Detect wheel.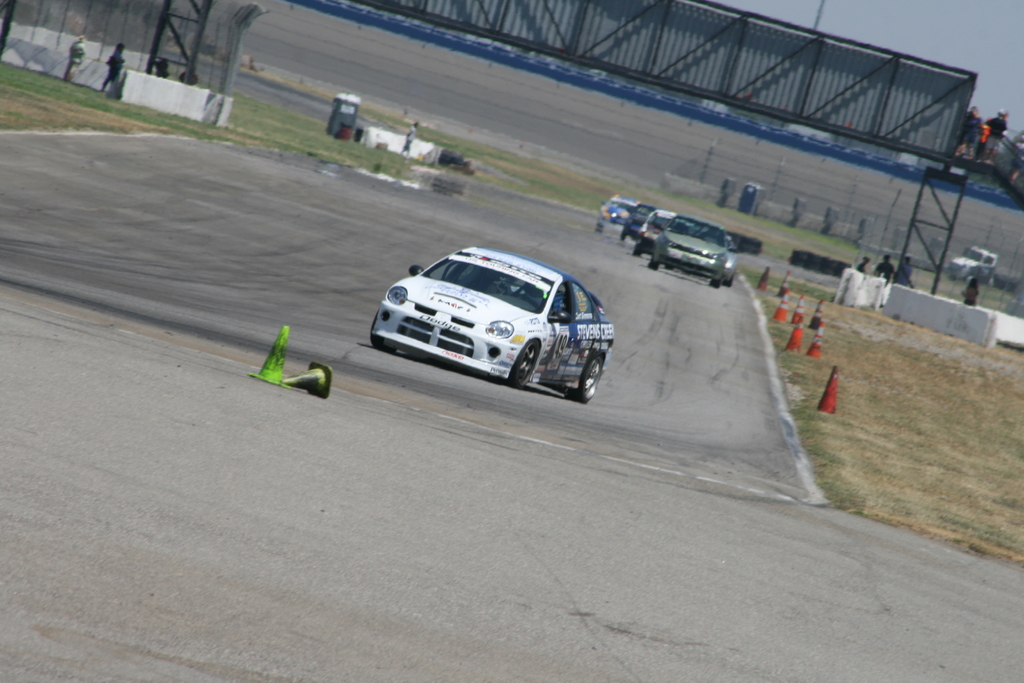
Detected at (left=708, top=278, right=720, bottom=286).
